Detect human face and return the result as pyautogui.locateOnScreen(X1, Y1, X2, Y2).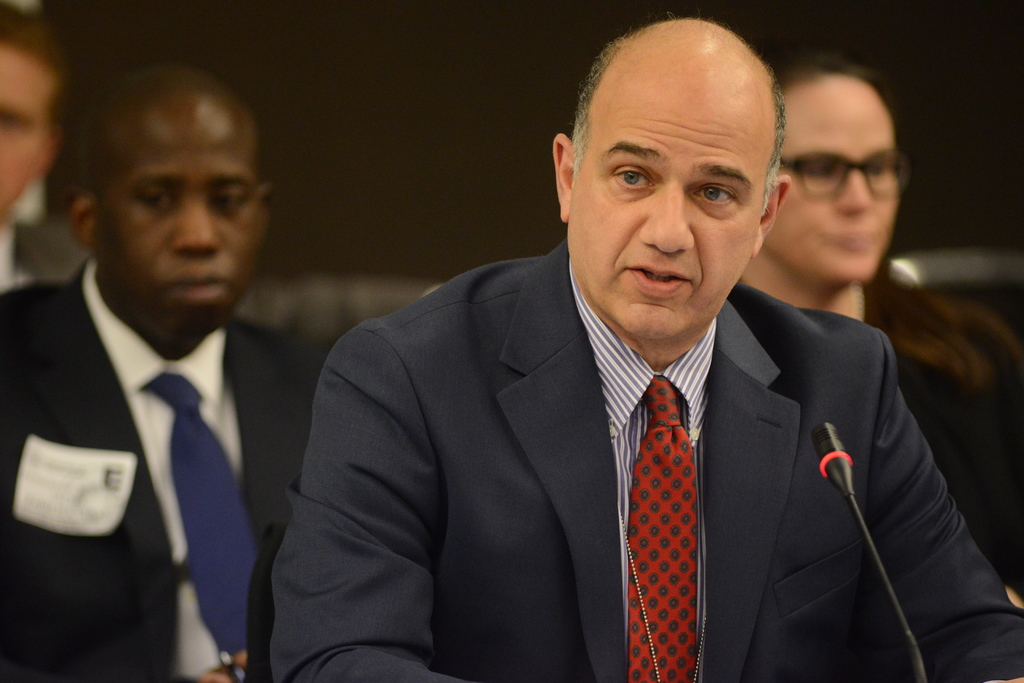
pyautogui.locateOnScreen(0, 44, 61, 216).
